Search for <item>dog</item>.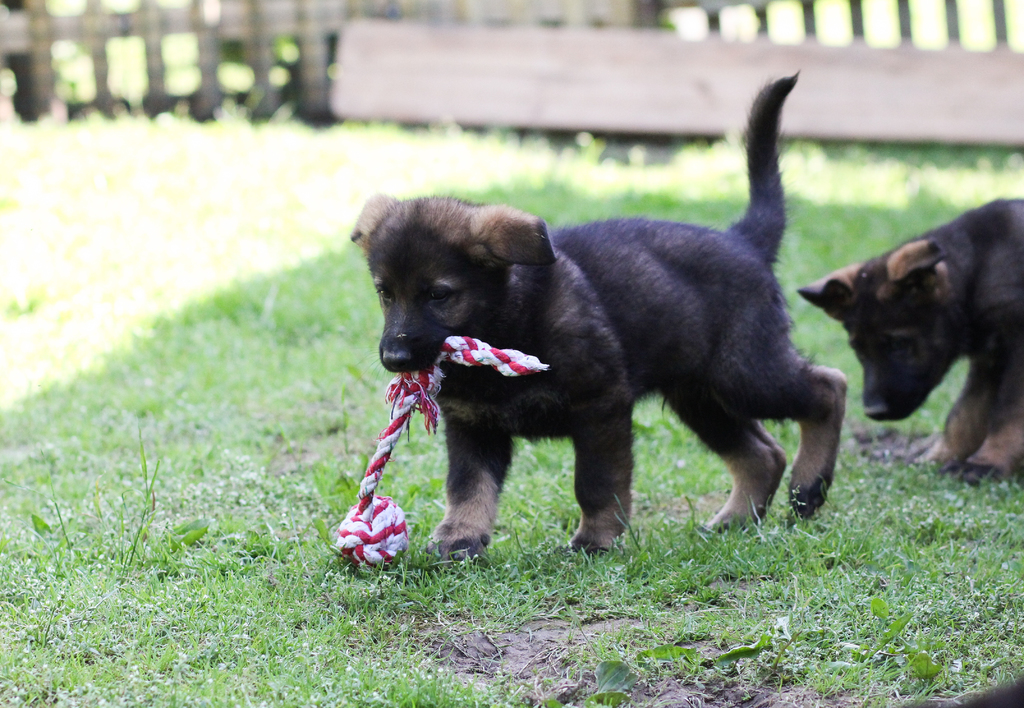
Found at [x1=350, y1=67, x2=847, y2=571].
